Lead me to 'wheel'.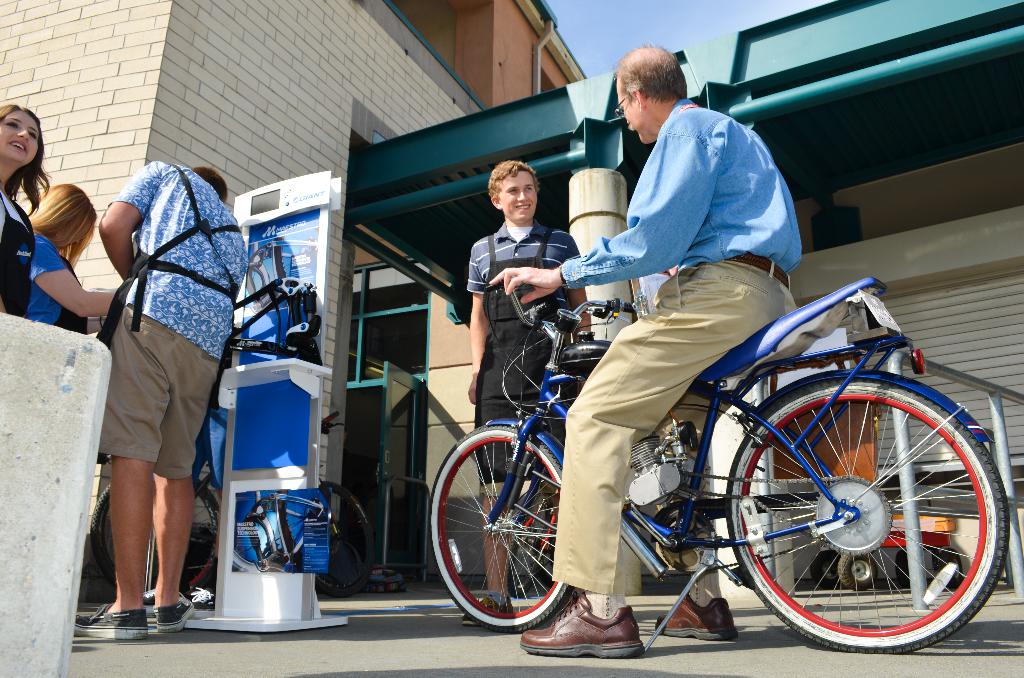
Lead to (894,549,908,588).
